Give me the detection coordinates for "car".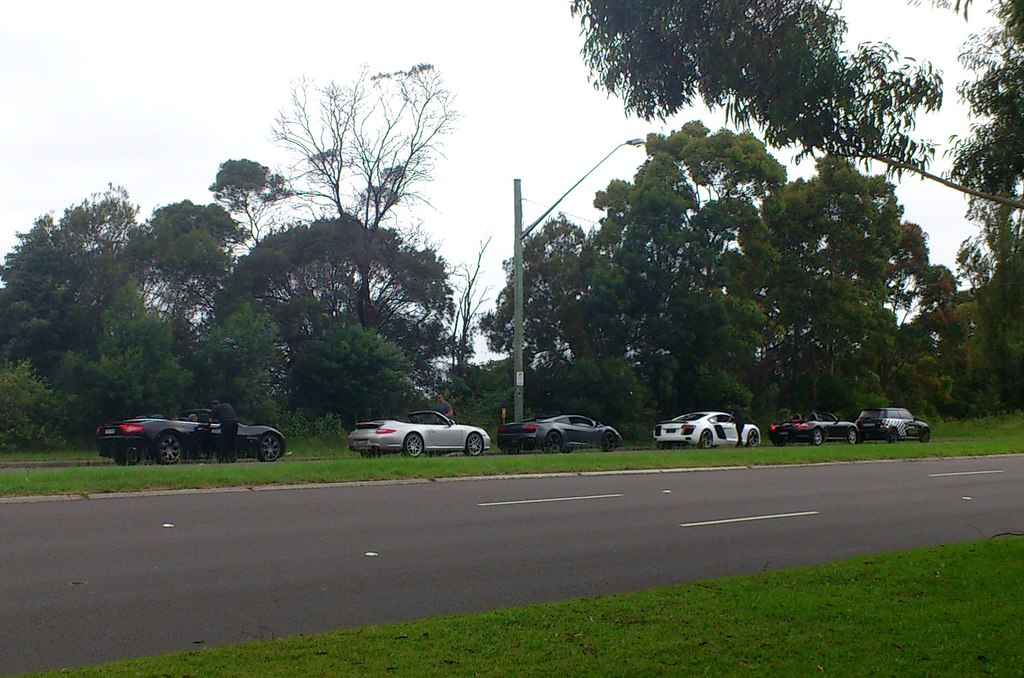
bbox(343, 408, 486, 463).
